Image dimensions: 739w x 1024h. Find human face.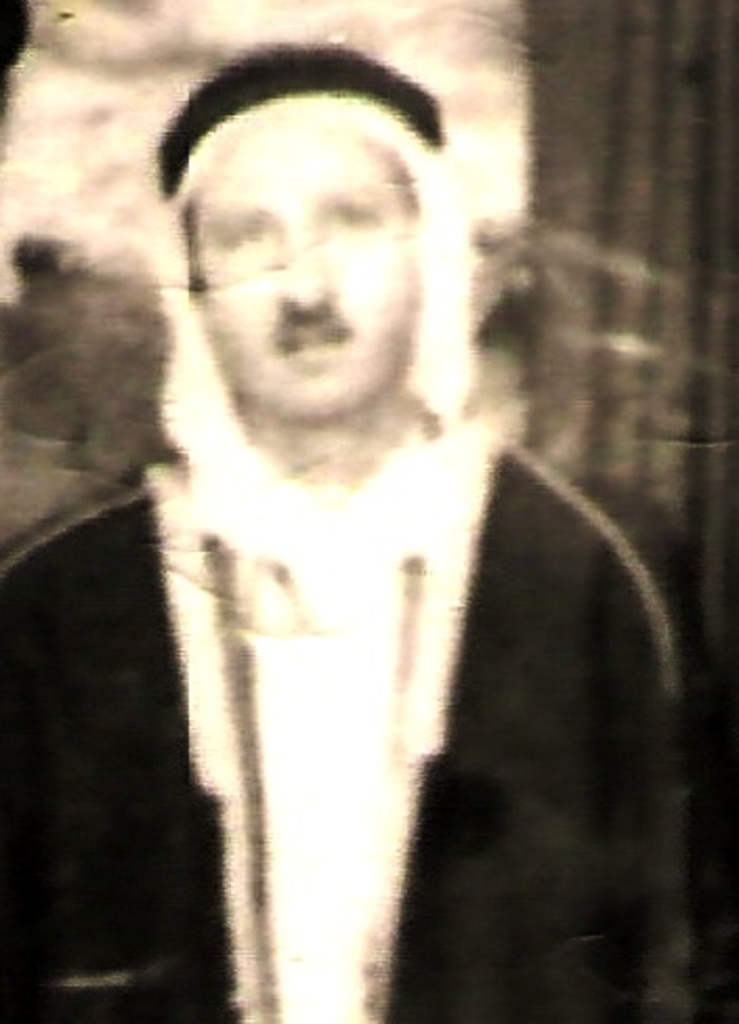
box=[191, 128, 424, 420].
